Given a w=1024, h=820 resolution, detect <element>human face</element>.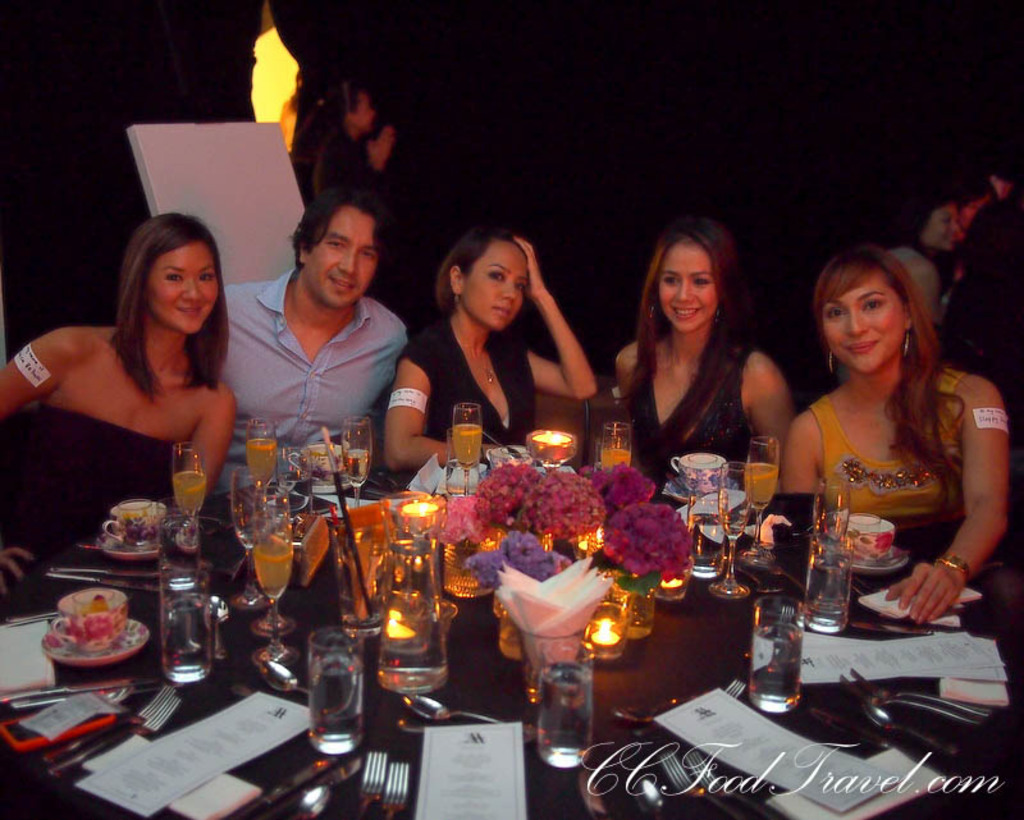
<region>927, 201, 965, 256</region>.
